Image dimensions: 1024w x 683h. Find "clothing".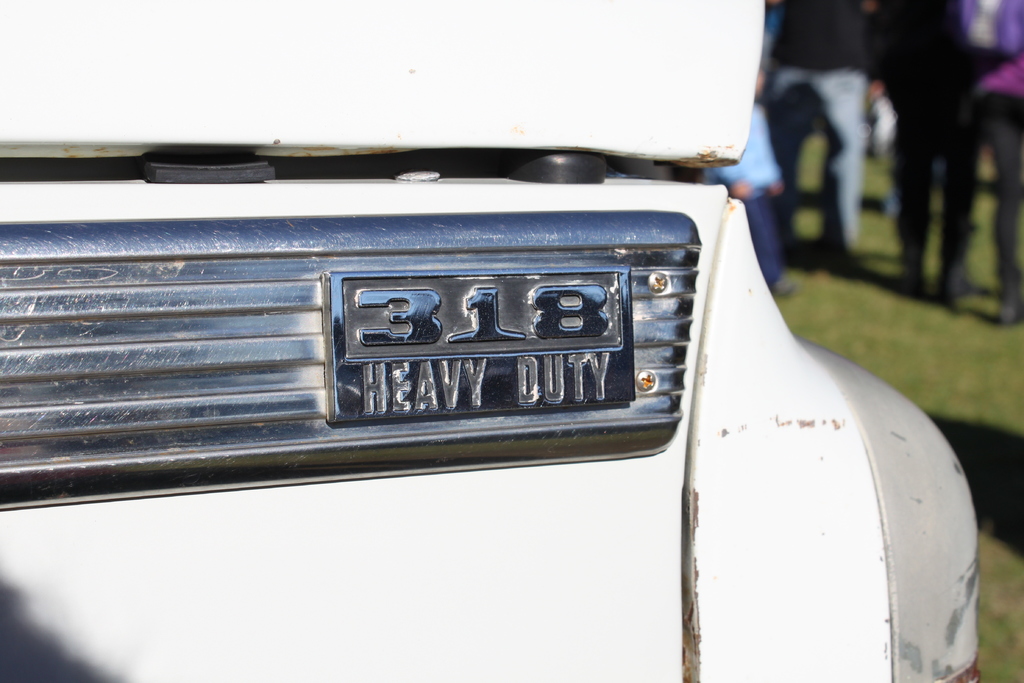
(863, 0, 1016, 301).
